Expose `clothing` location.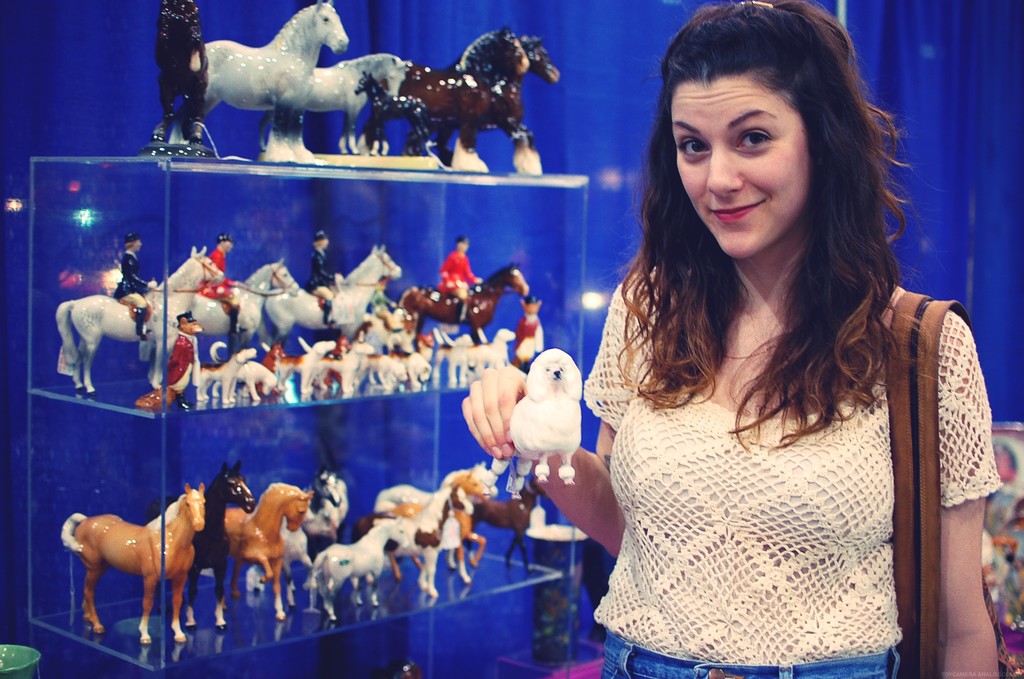
Exposed at bbox(580, 263, 1002, 678).
